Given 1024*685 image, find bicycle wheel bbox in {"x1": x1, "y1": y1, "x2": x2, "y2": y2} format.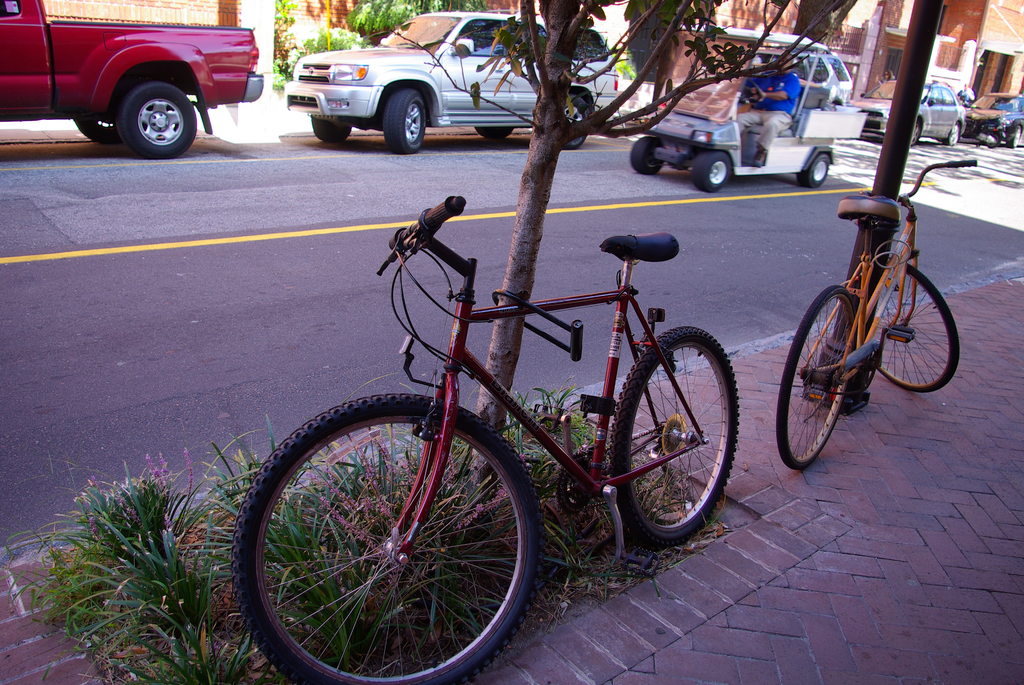
{"x1": 771, "y1": 282, "x2": 861, "y2": 471}.
